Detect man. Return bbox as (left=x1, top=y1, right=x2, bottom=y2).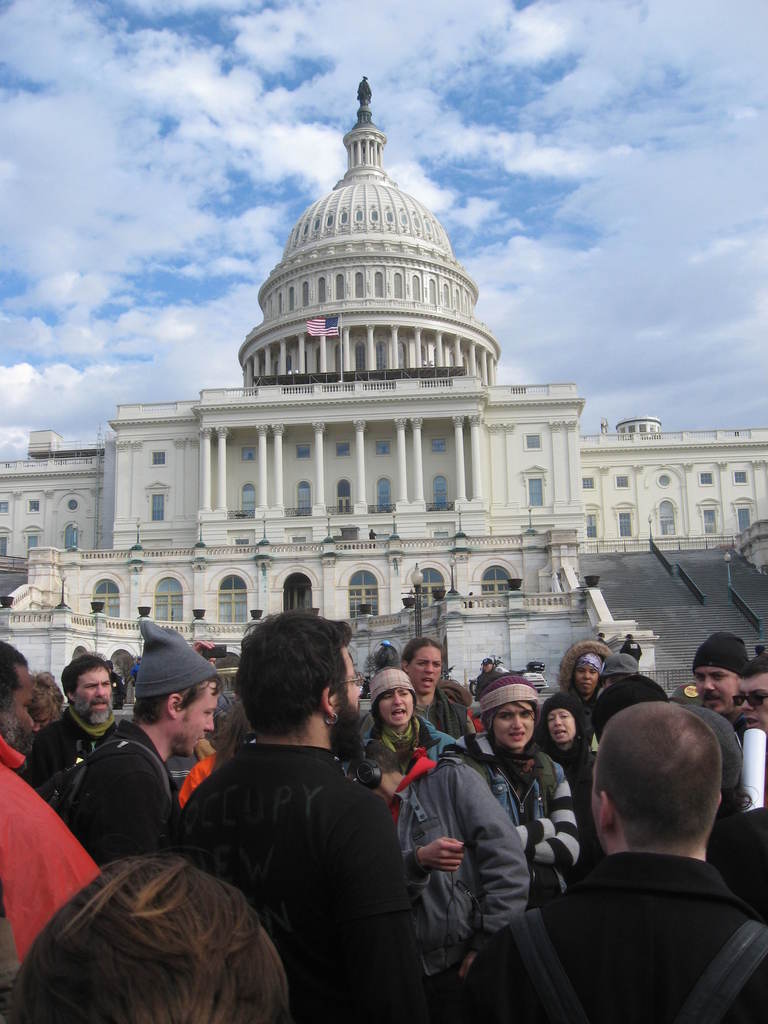
(left=693, top=621, right=751, bottom=735).
